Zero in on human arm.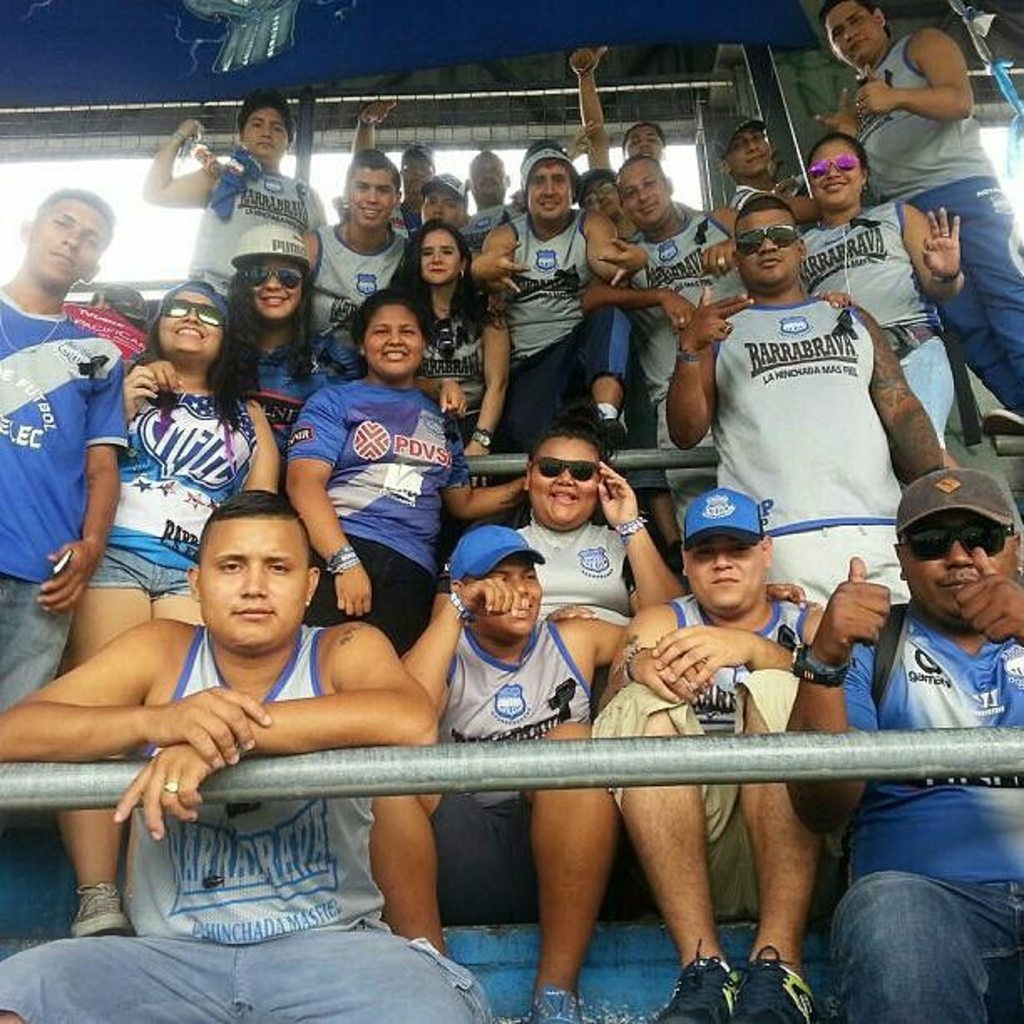
Zeroed in: bbox=[109, 607, 450, 850].
